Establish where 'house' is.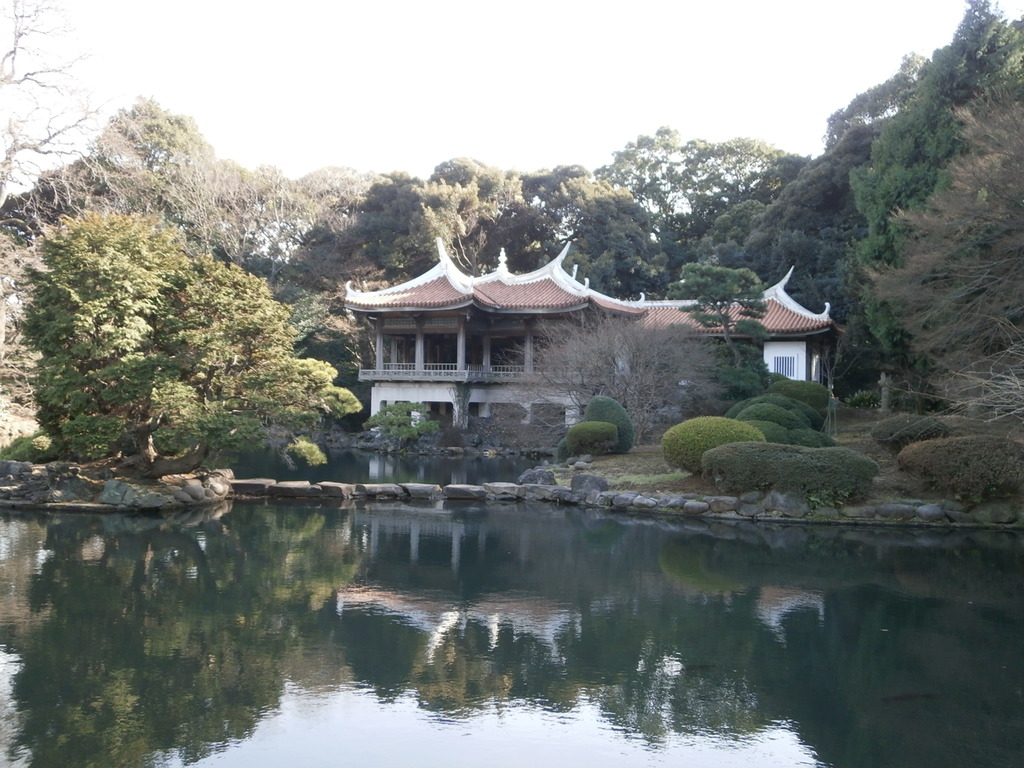
Established at Rect(340, 232, 839, 450).
